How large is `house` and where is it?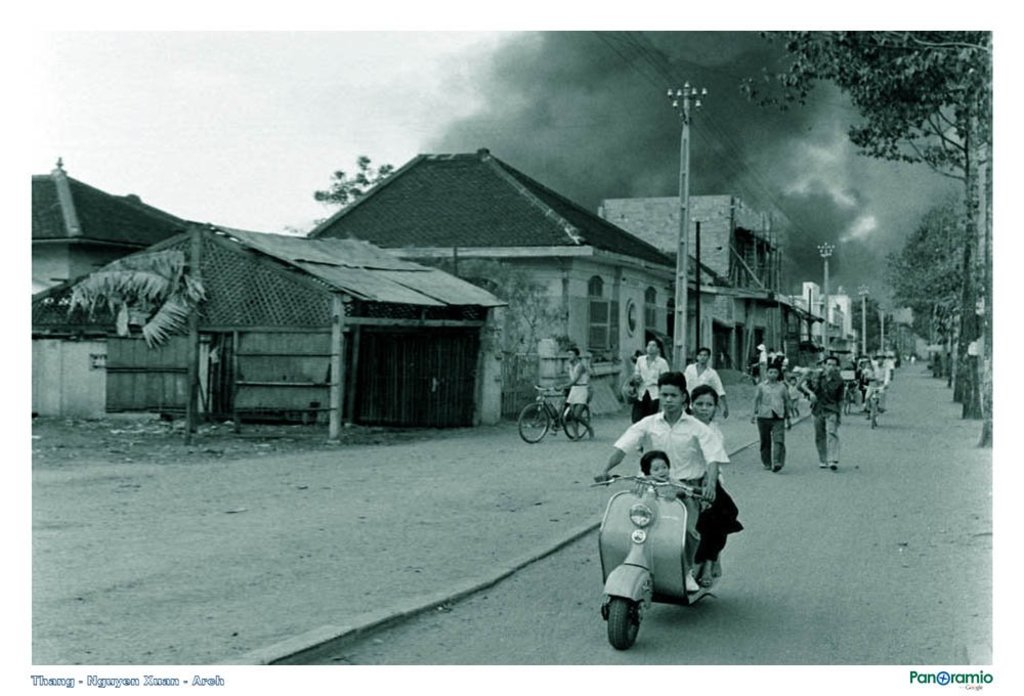
Bounding box: locate(304, 148, 734, 418).
